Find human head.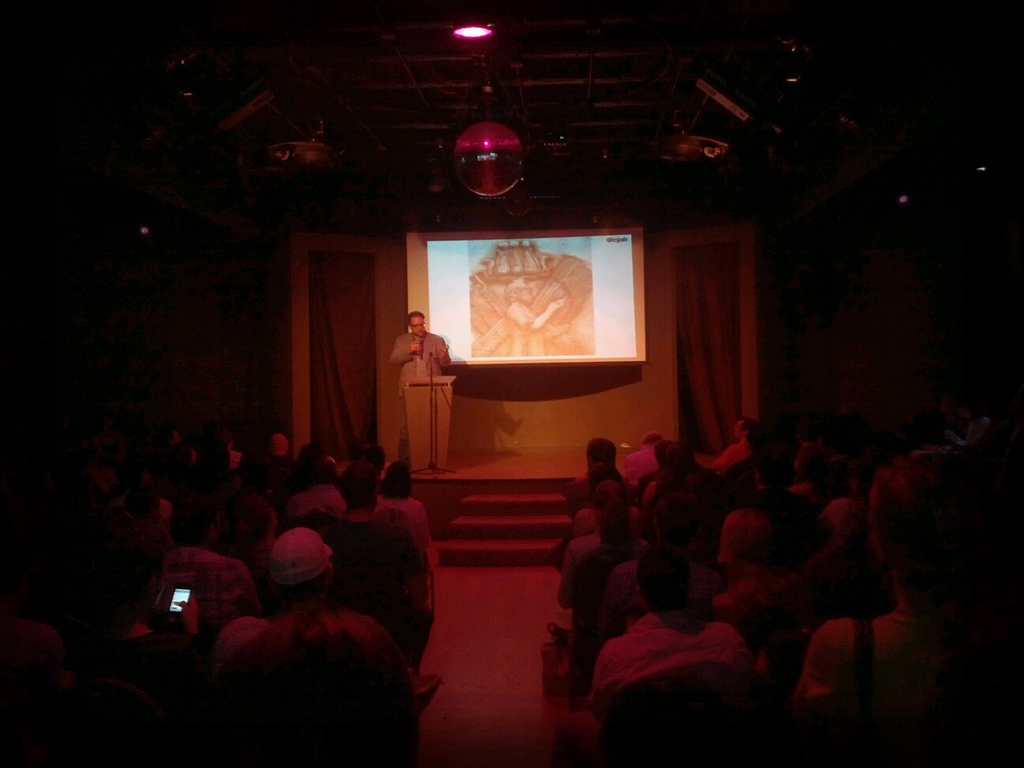
BBox(140, 523, 175, 612).
